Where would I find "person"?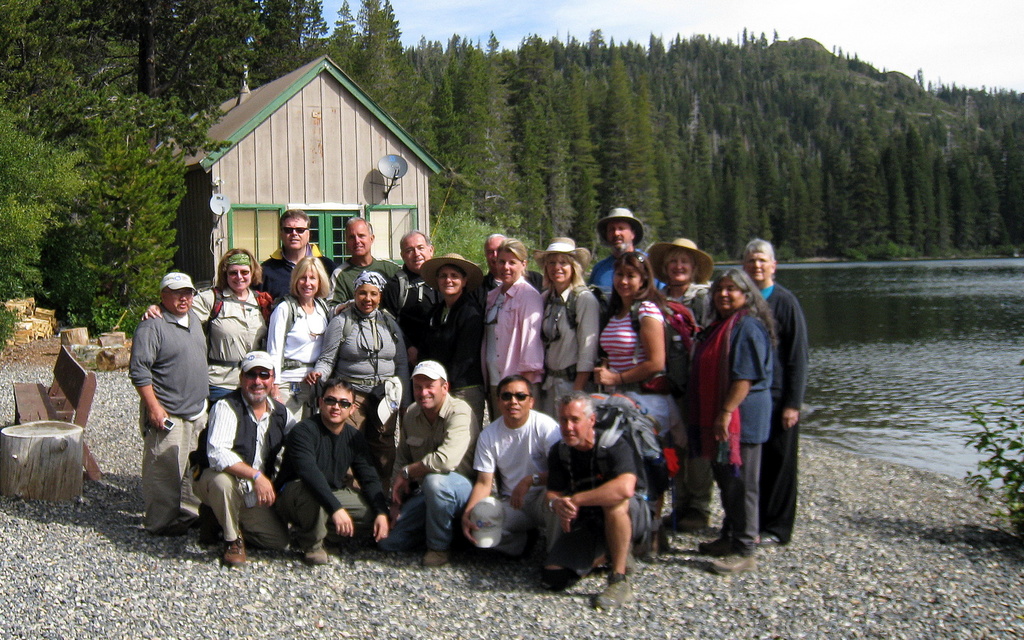
At [left=189, top=350, right=292, bottom=568].
